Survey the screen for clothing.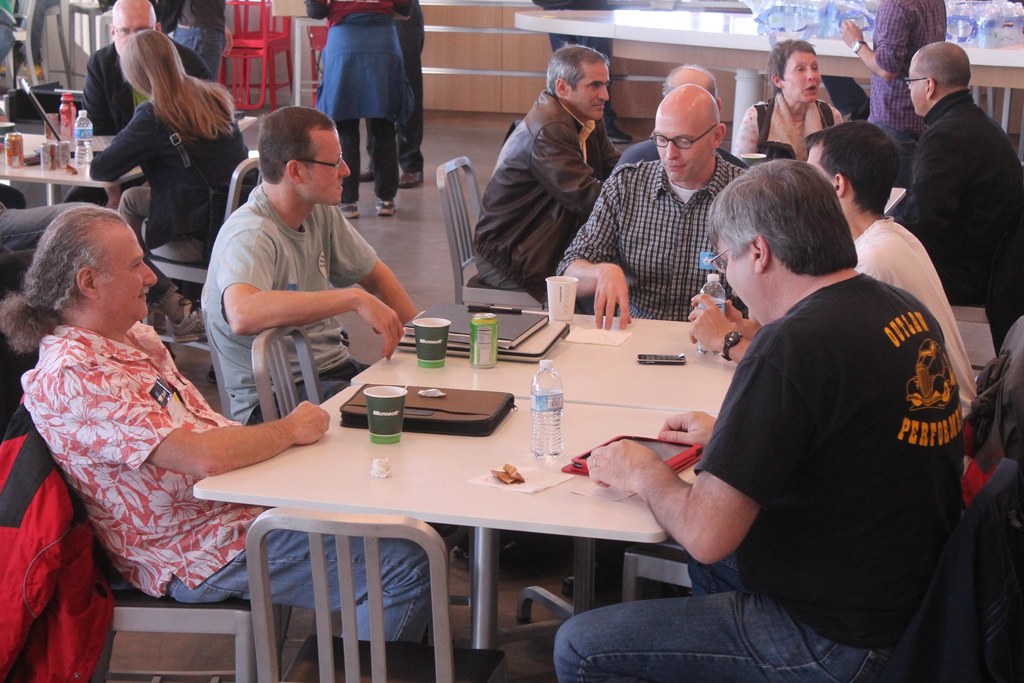
Survey found: {"left": 869, "top": 0, "right": 958, "bottom": 139}.
